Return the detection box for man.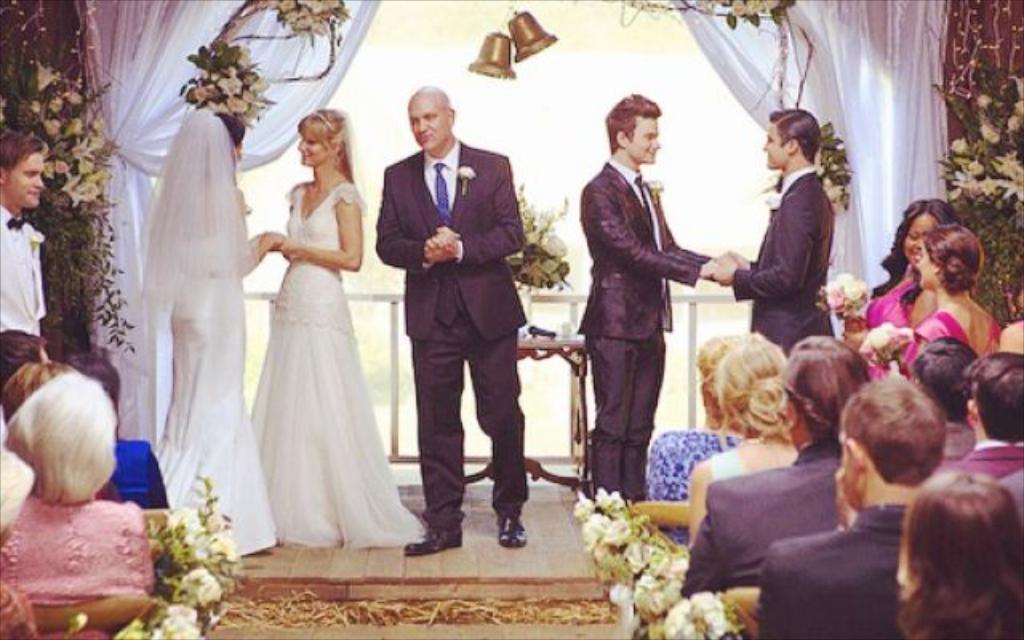
<box>678,333,874,589</box>.
